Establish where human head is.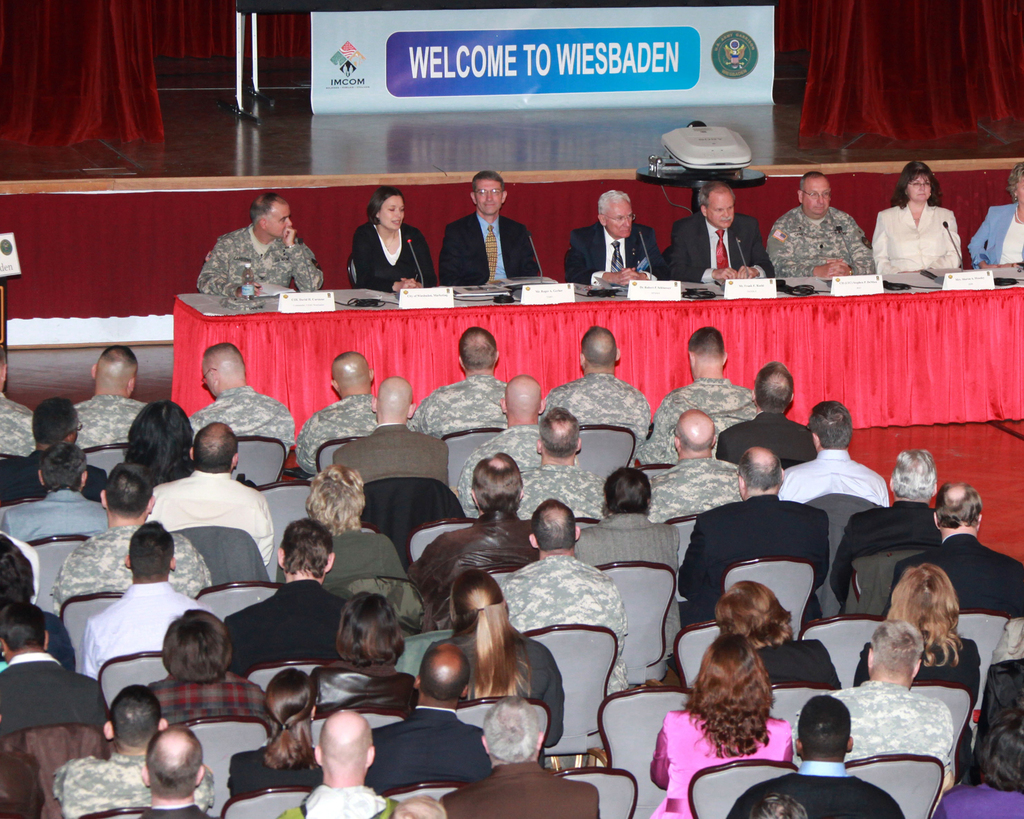
Established at <region>31, 398, 78, 447</region>.
